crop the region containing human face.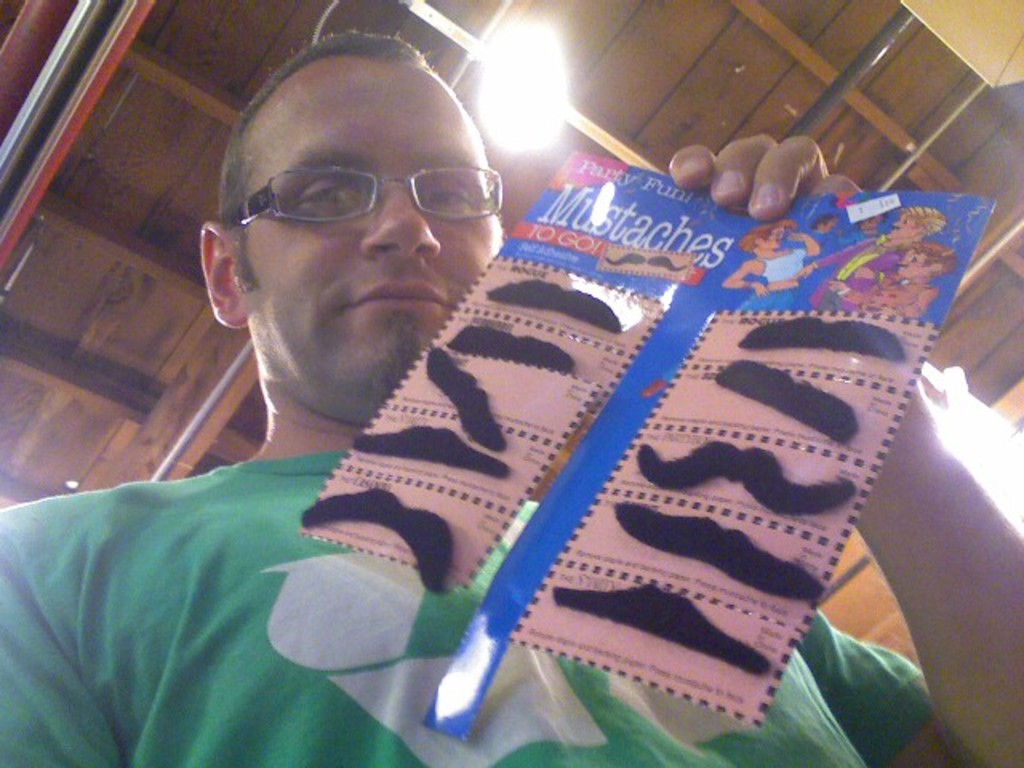
Crop region: <bbox>766, 222, 781, 254</bbox>.
